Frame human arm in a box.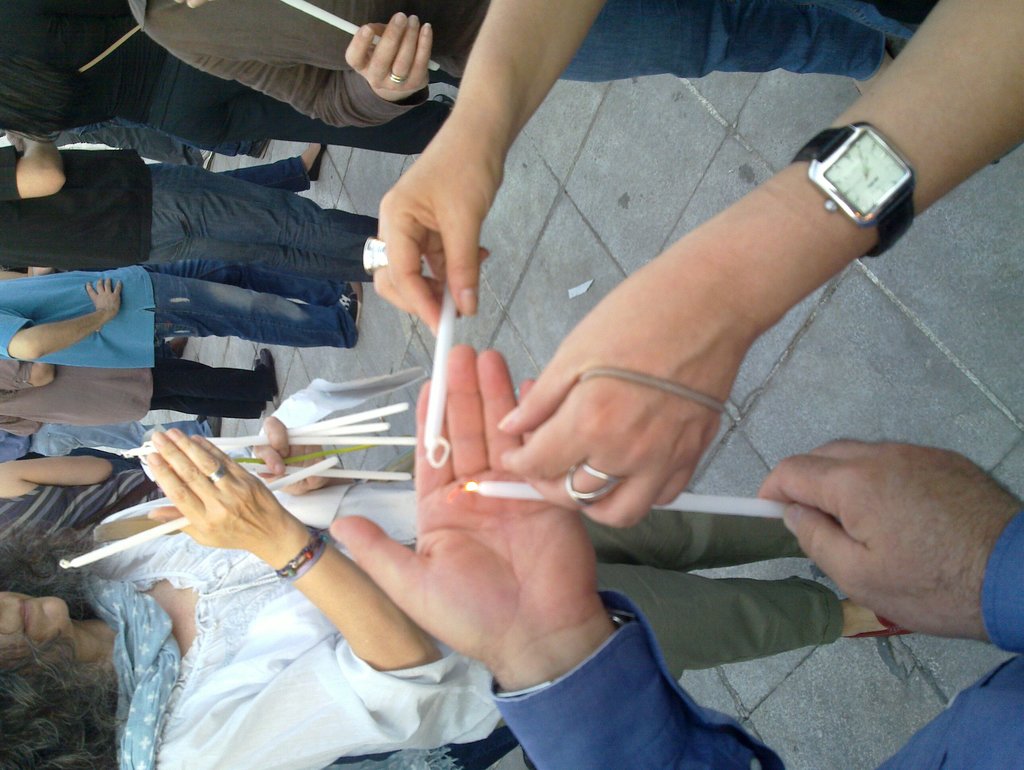
0,130,67,203.
